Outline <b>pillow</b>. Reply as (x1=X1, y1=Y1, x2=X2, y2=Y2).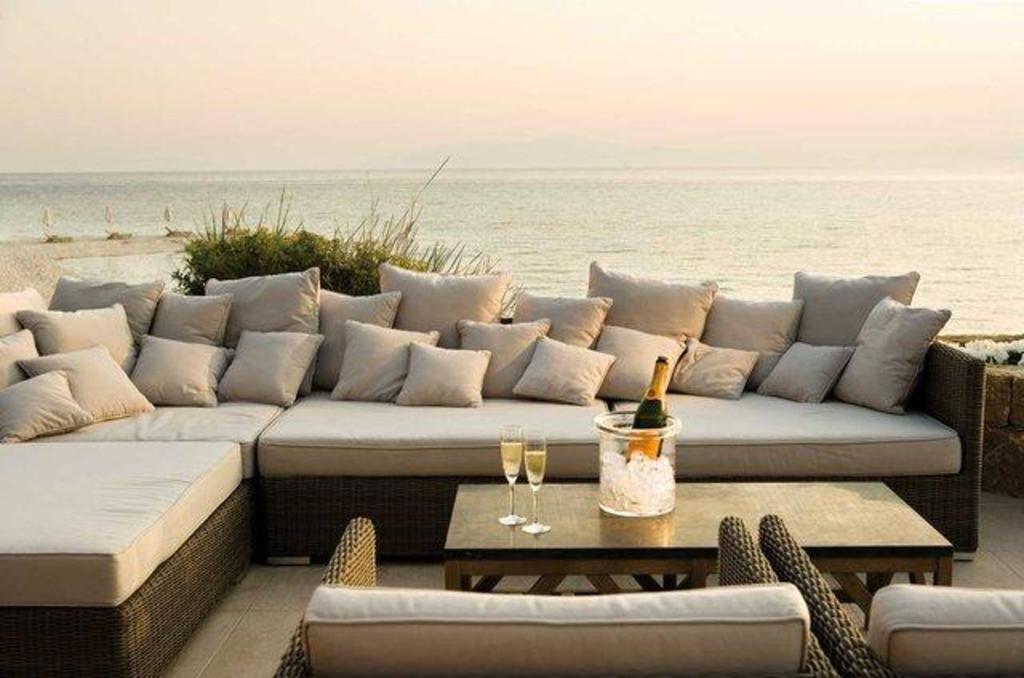
(x1=19, y1=344, x2=146, y2=421).
